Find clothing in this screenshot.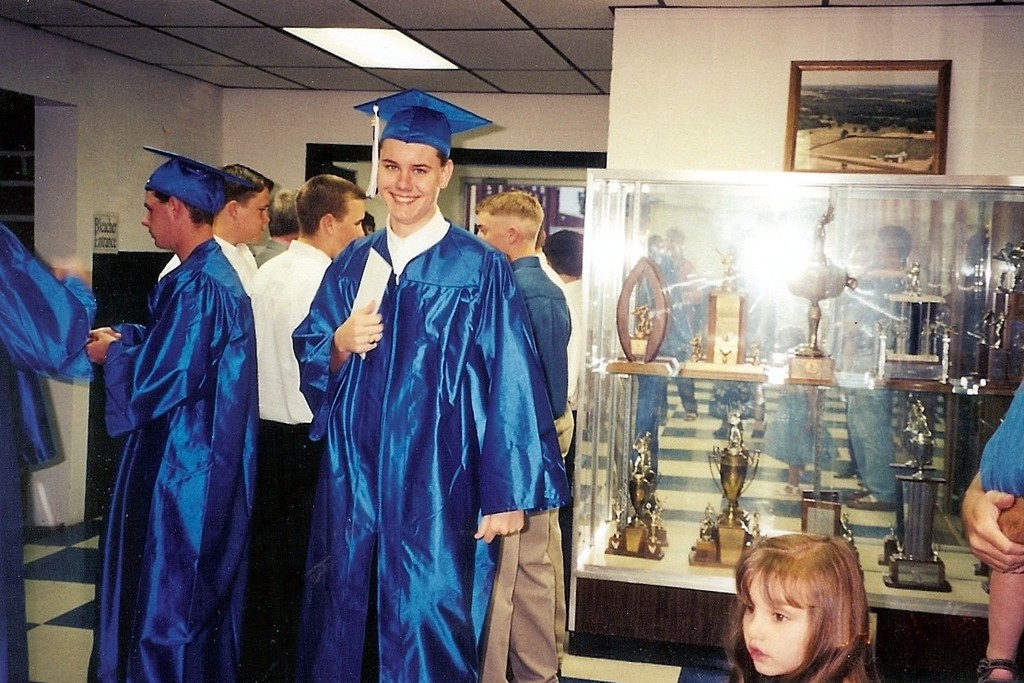
The bounding box for clothing is pyautogui.locateOnScreen(0, 223, 93, 682).
